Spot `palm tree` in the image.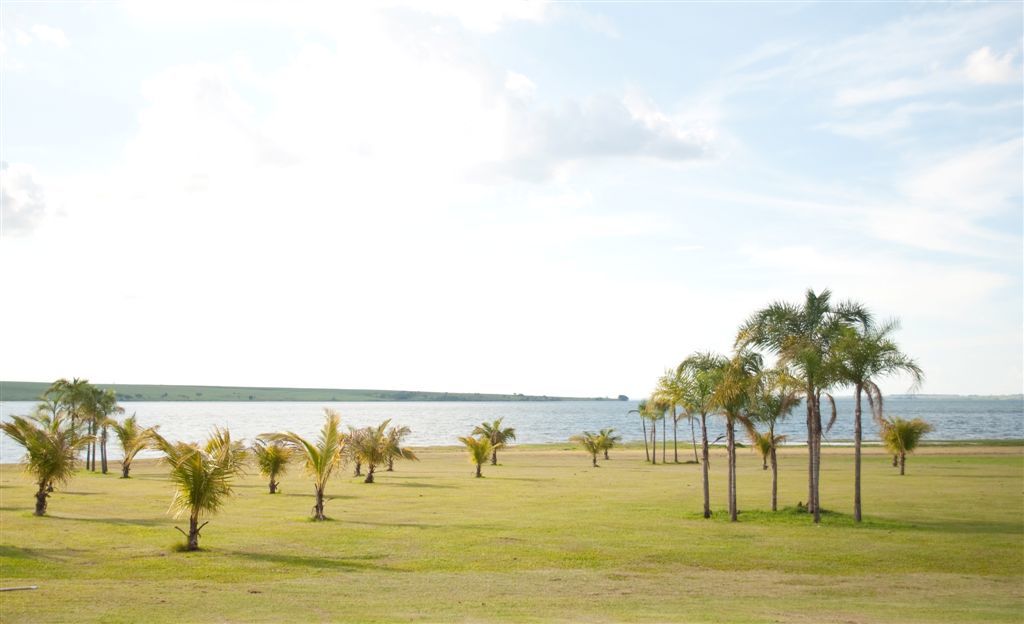
`palm tree` found at [left=475, top=418, right=524, bottom=465].
